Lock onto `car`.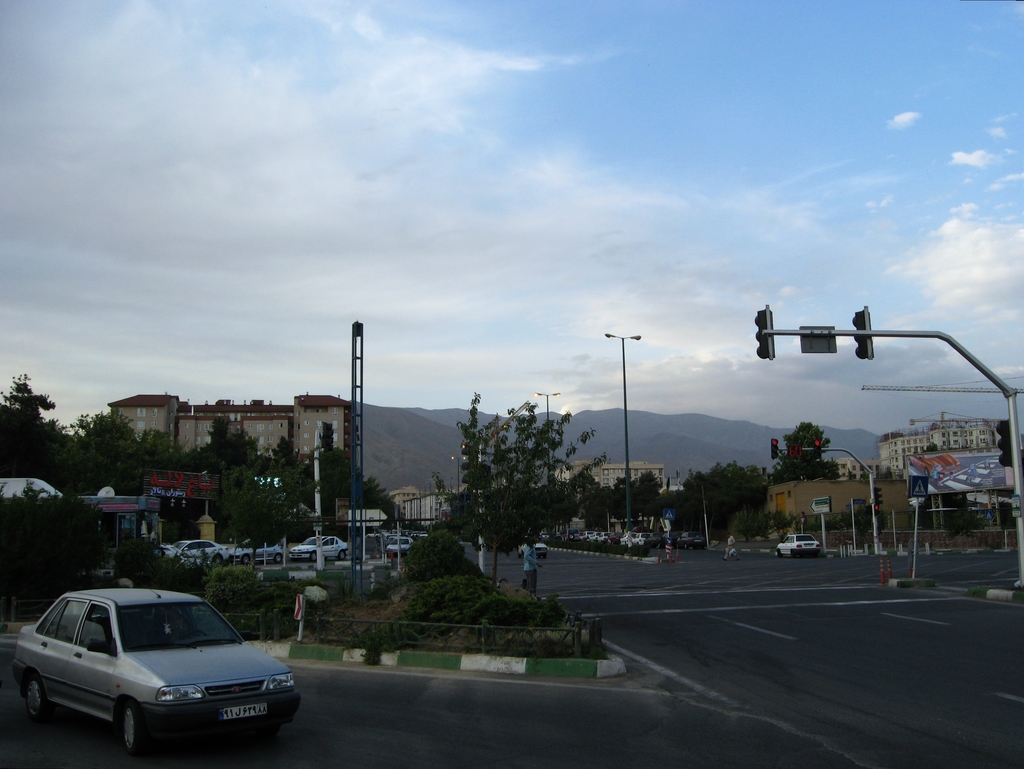
Locked: (291,529,356,563).
